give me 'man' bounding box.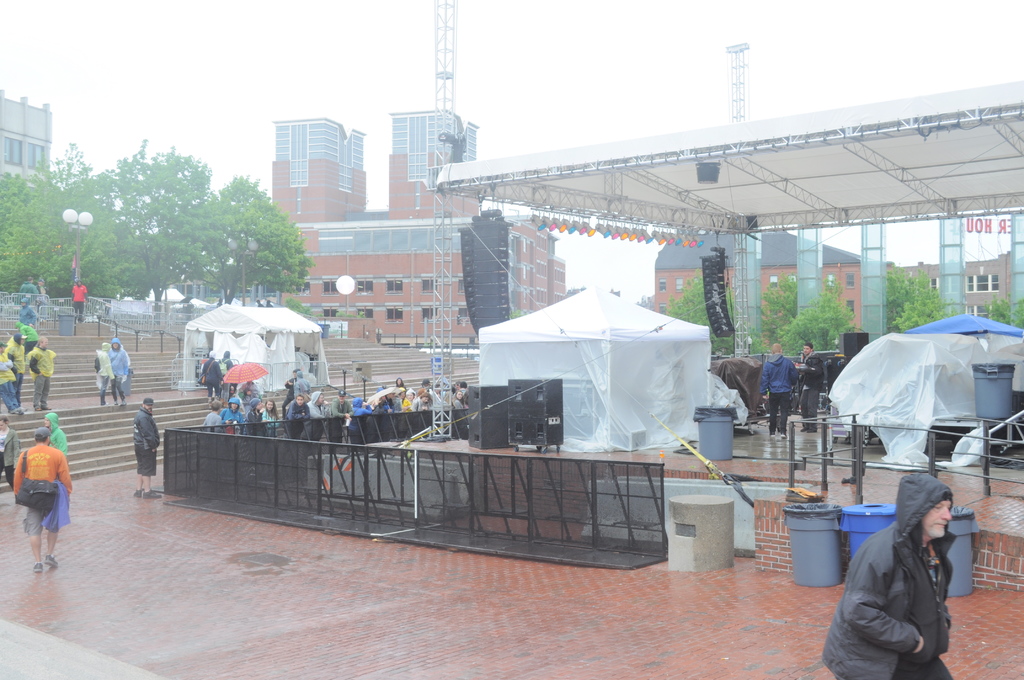
detection(300, 391, 328, 452).
